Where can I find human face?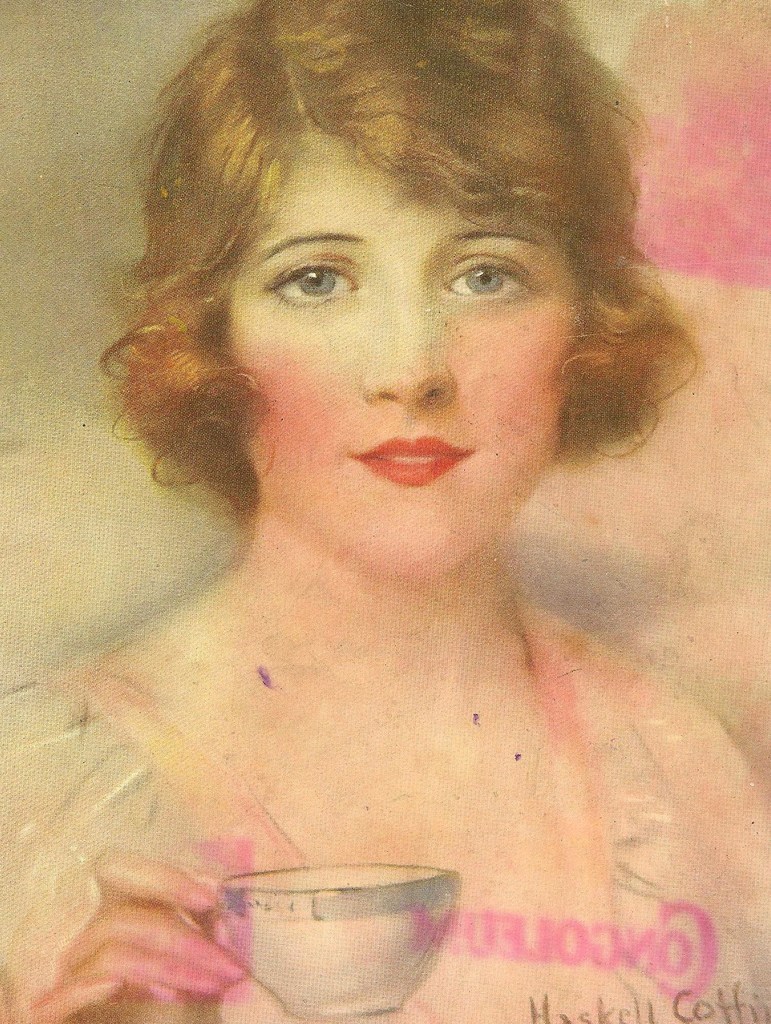
You can find it at 230, 132, 584, 589.
